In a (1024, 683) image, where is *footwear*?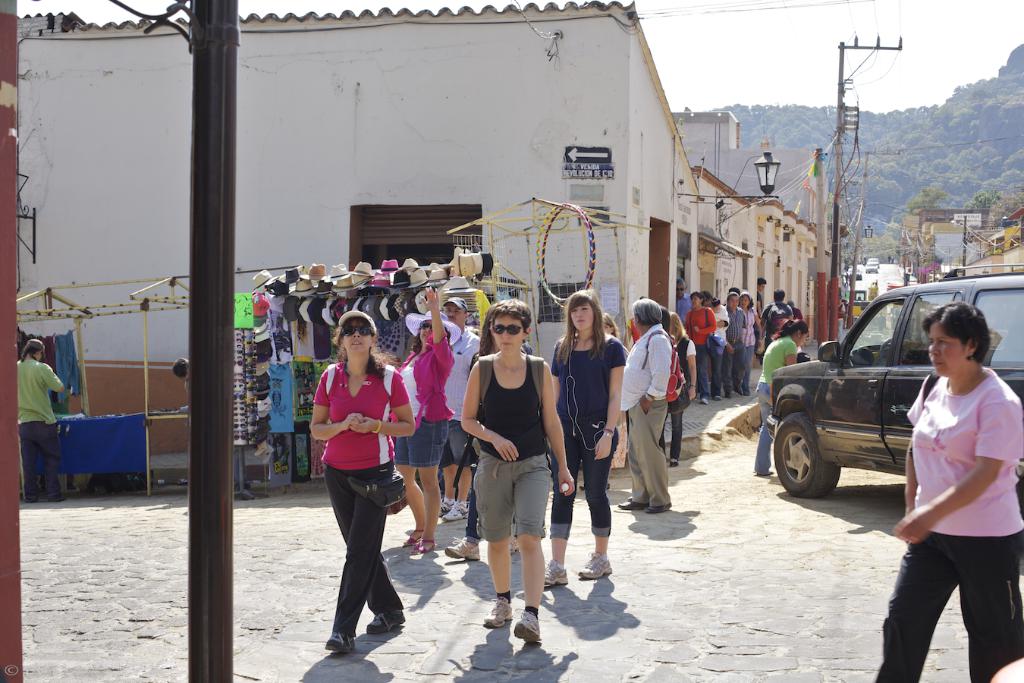
rect(643, 502, 674, 515).
